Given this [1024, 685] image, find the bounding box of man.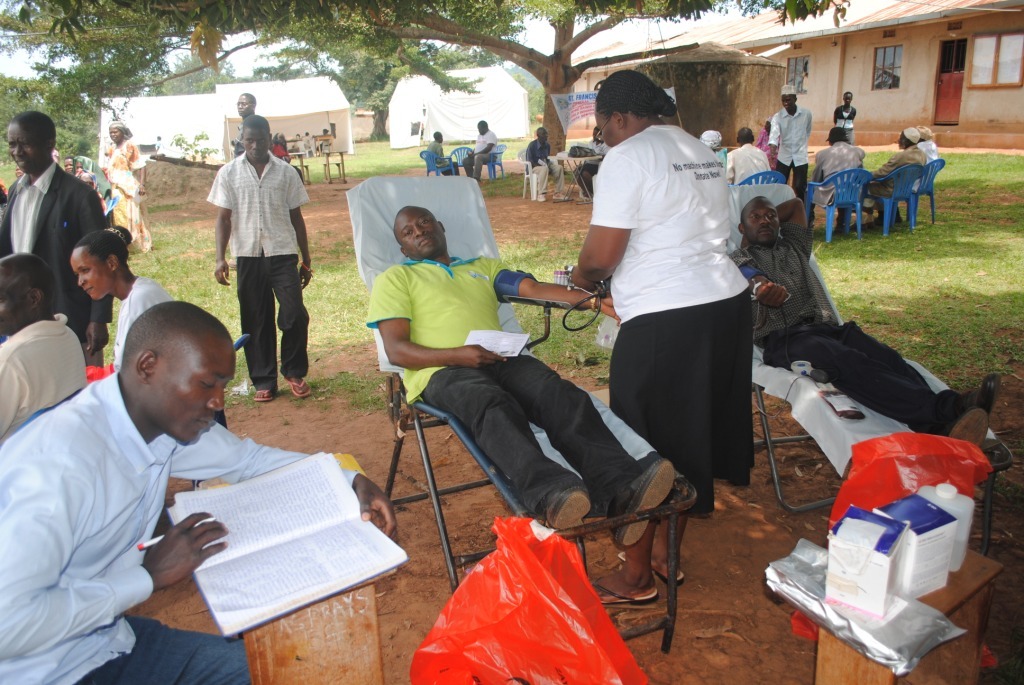
(left=232, top=92, right=256, bottom=160).
